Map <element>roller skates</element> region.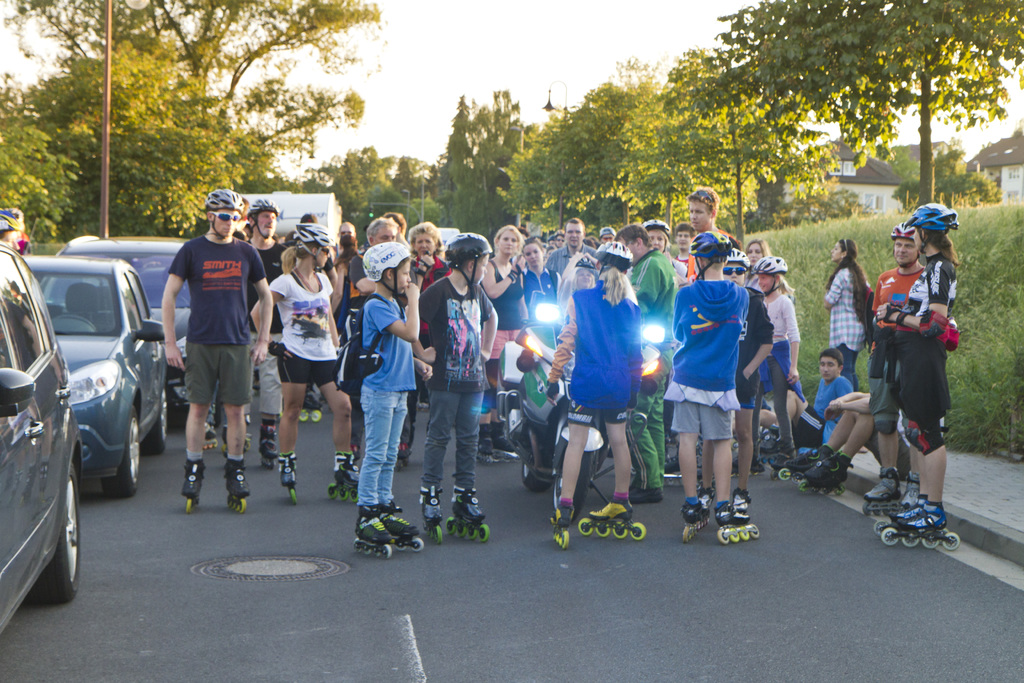
Mapped to pyautogui.locateOnScreen(881, 504, 963, 554).
